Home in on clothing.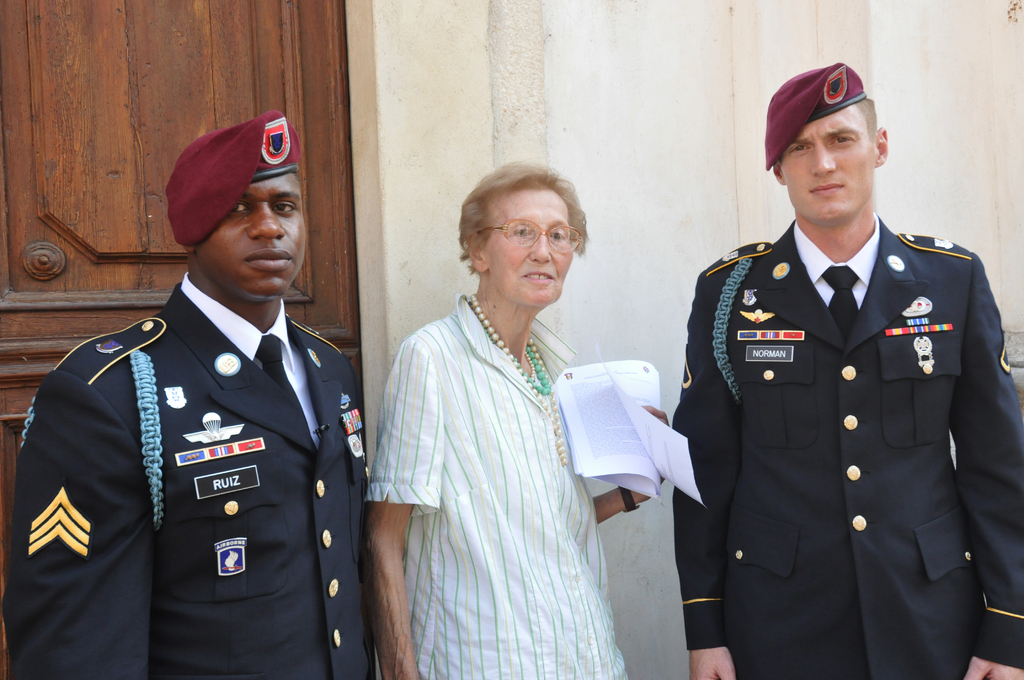
Homed in at box(362, 289, 628, 679).
